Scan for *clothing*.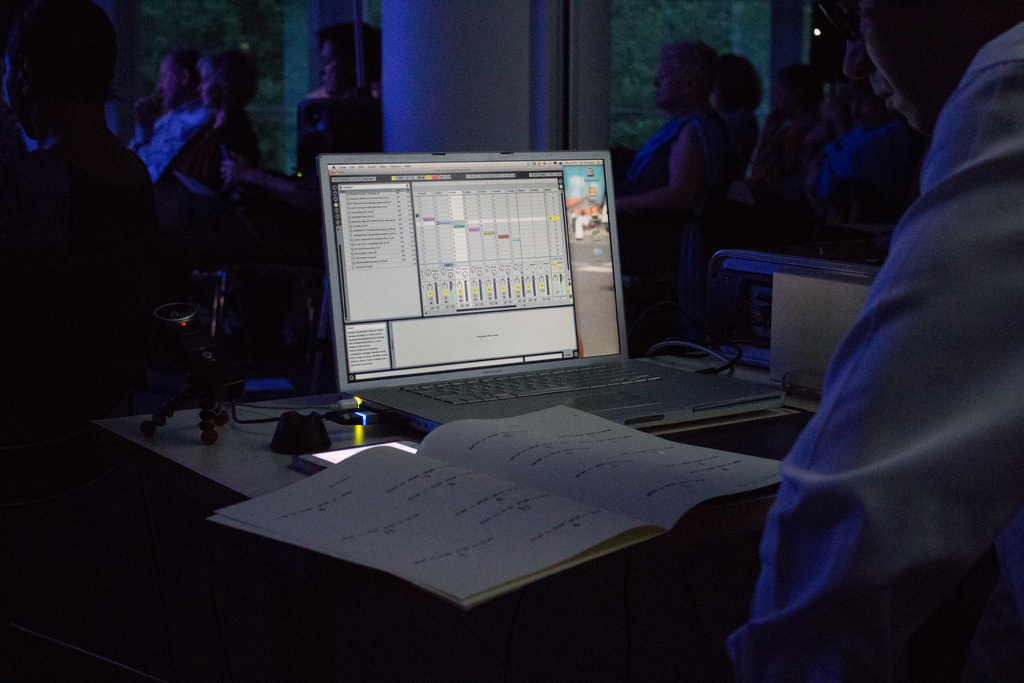
Scan result: {"left": 813, "top": 119, "right": 860, "bottom": 205}.
